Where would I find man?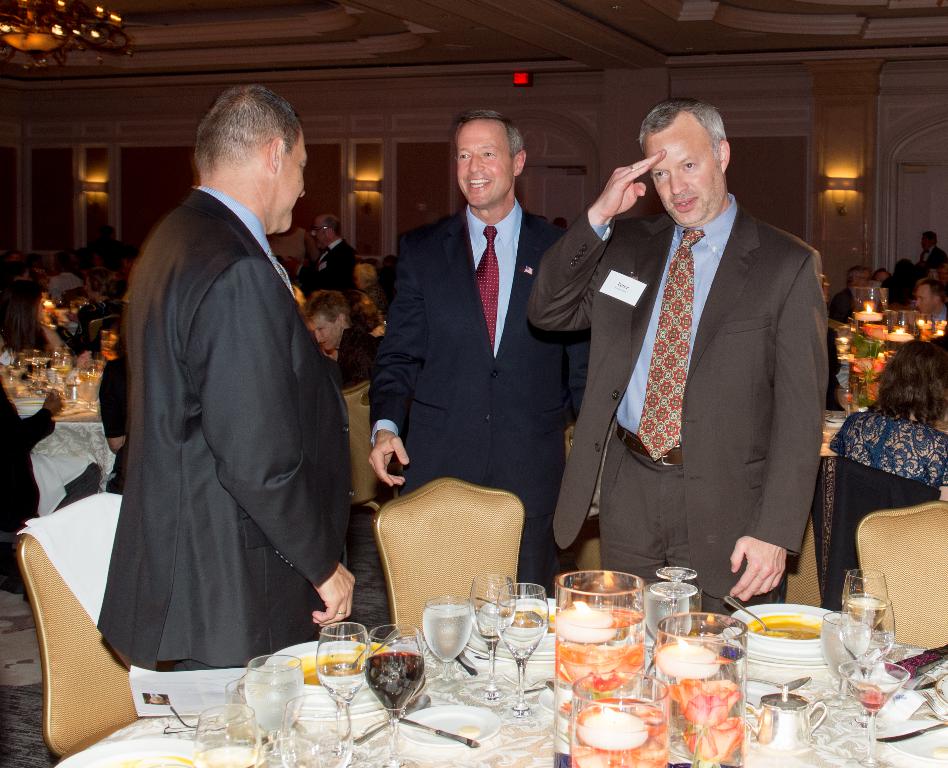
At 0/258/54/315.
